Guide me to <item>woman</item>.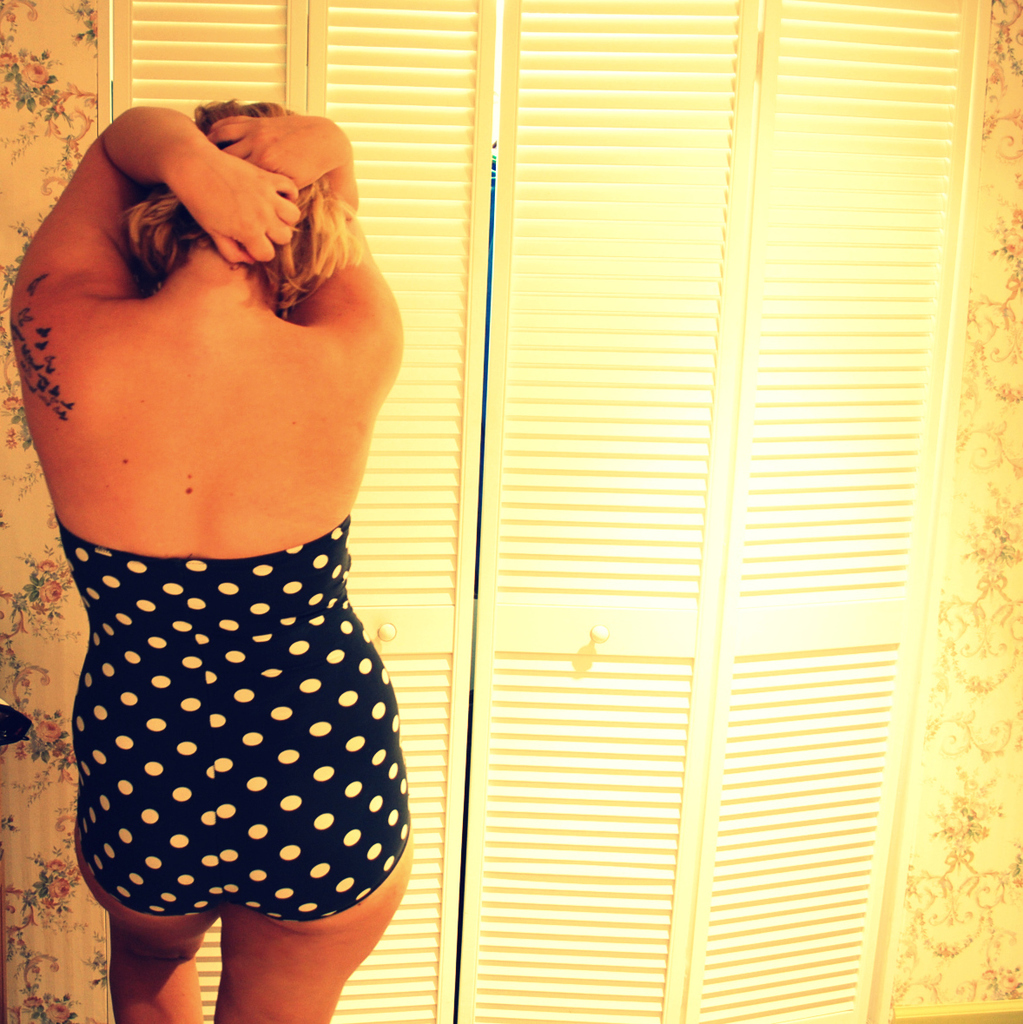
Guidance: {"left": 6, "top": 109, "right": 409, "bottom": 1023}.
